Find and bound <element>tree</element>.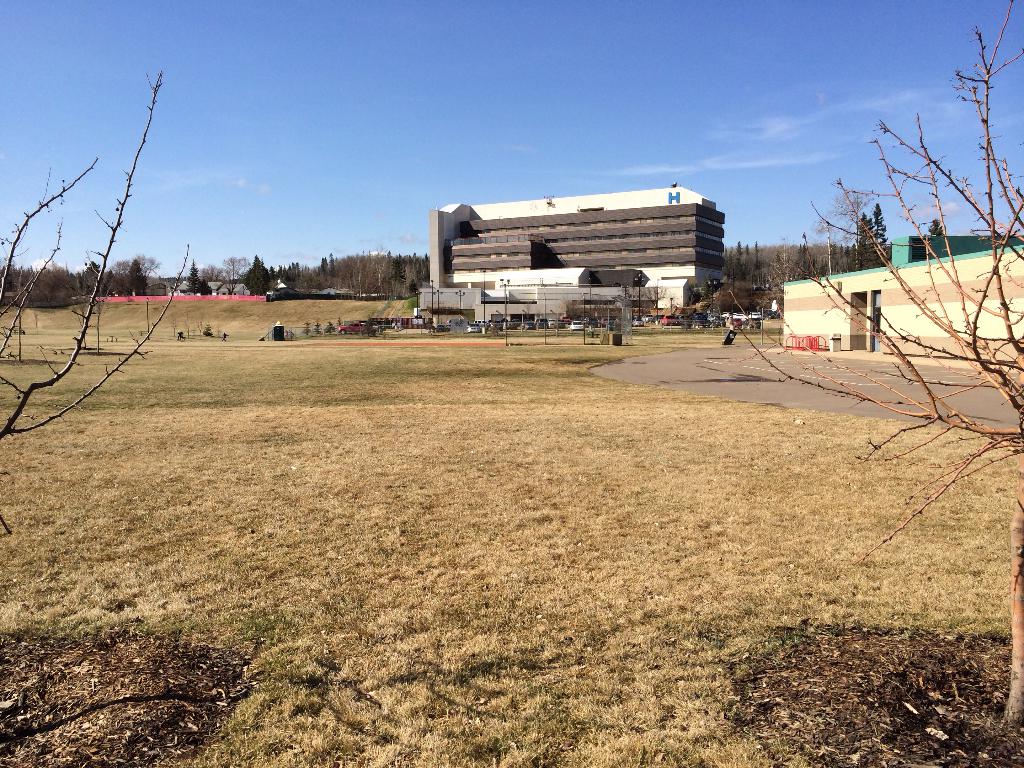
Bound: bbox=(723, 0, 1023, 728).
